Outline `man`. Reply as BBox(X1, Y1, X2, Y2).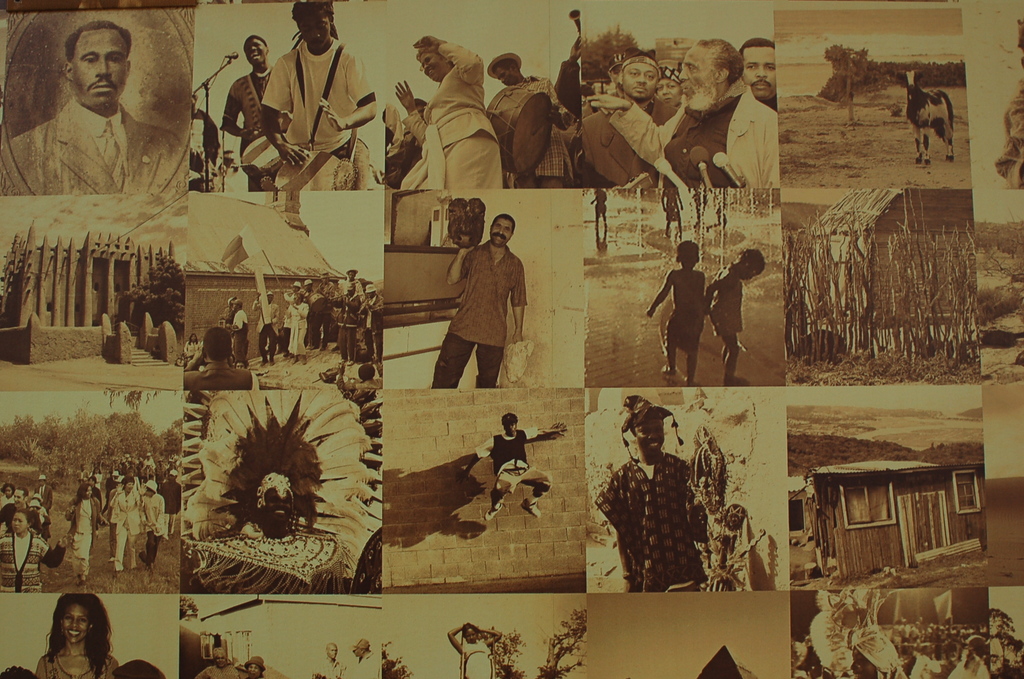
BBox(452, 409, 573, 518).
